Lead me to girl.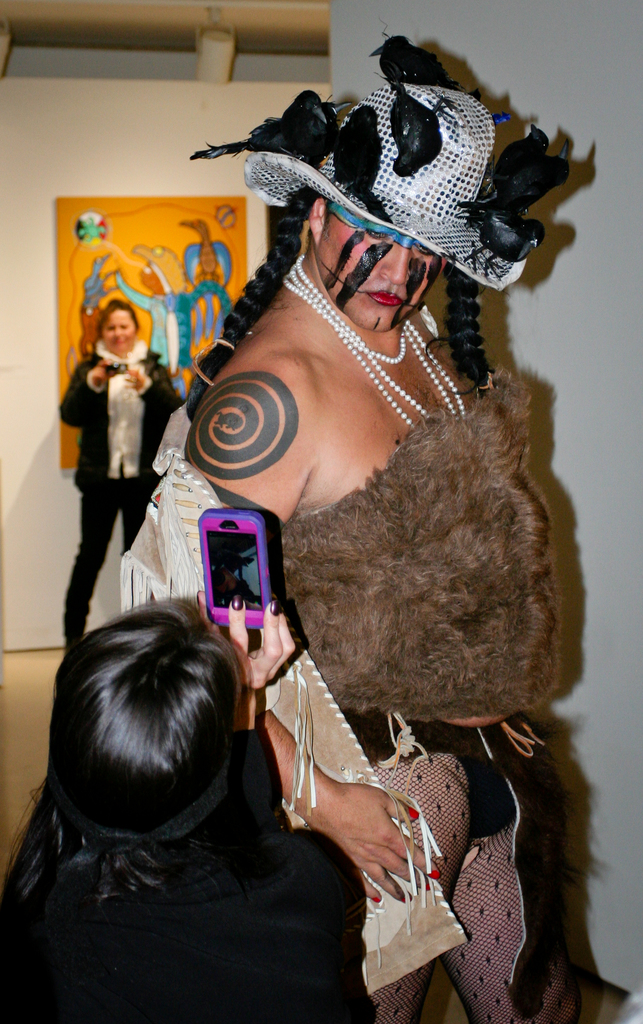
Lead to bbox=(0, 589, 364, 1023).
